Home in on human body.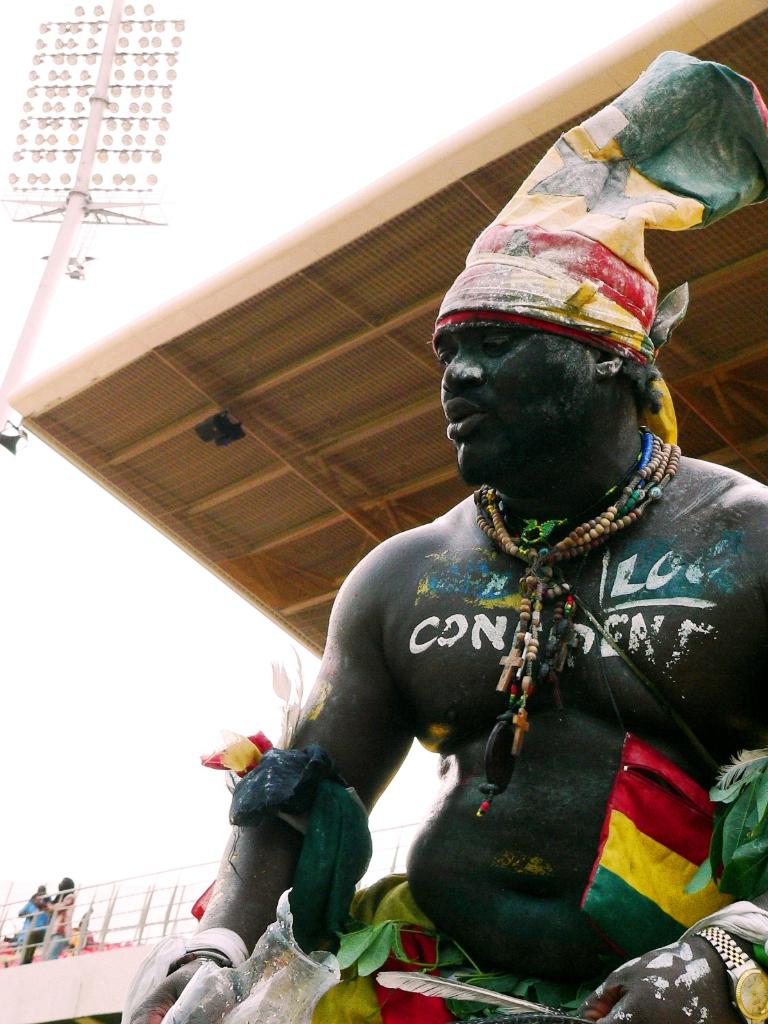
Homed in at [x1=9, y1=882, x2=44, y2=959].
